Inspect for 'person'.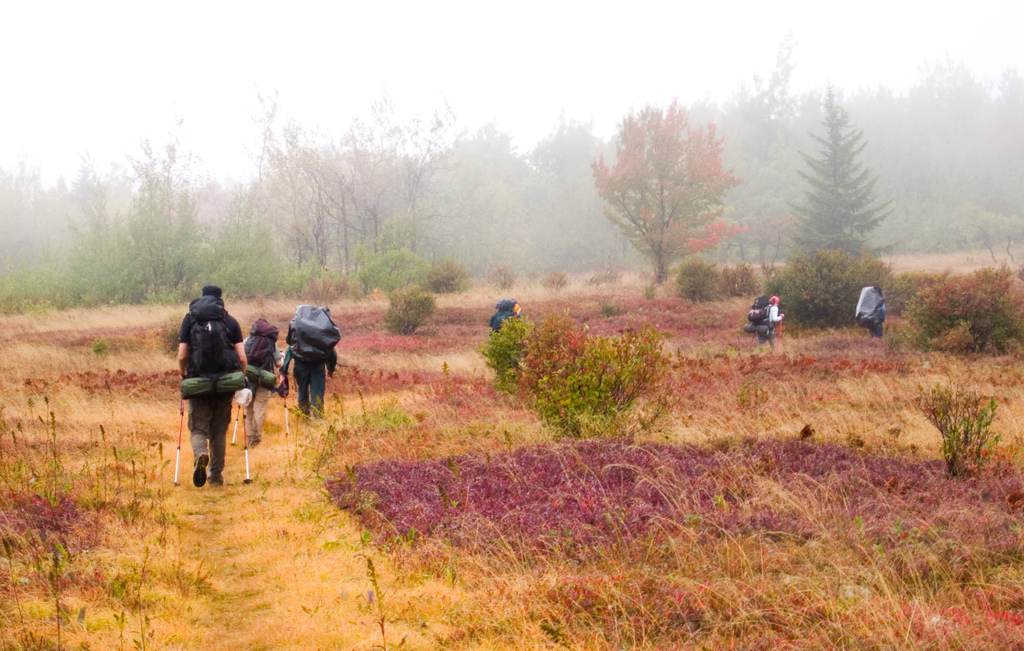
Inspection: <box>858,281,891,340</box>.
